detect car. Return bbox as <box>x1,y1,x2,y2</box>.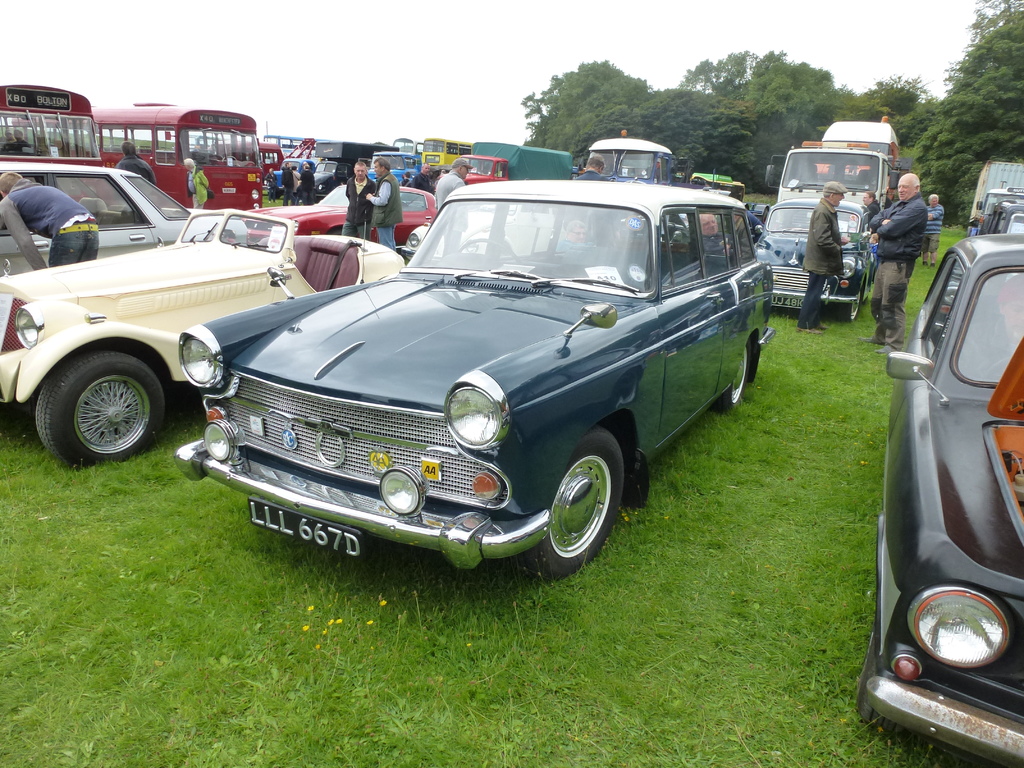
<box>0,206,408,472</box>.
